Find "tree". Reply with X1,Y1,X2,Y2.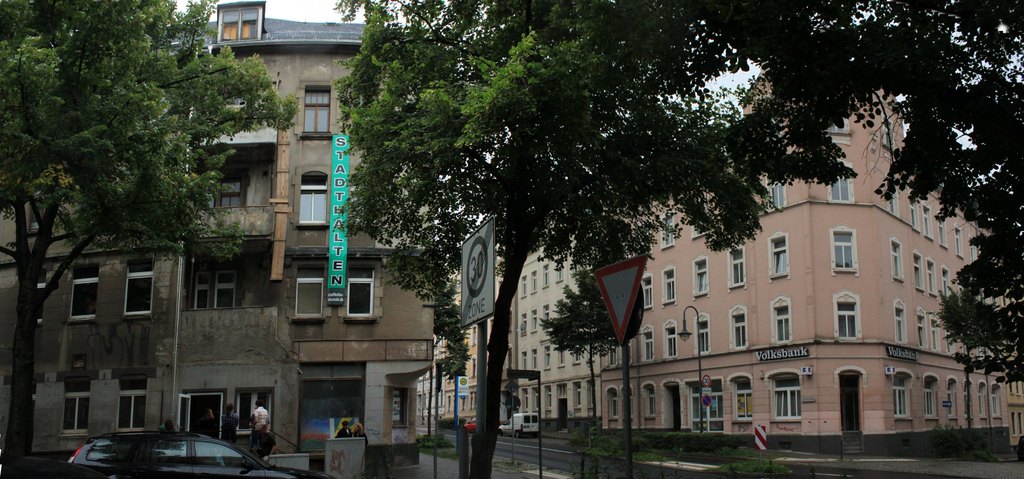
330,0,787,477.
